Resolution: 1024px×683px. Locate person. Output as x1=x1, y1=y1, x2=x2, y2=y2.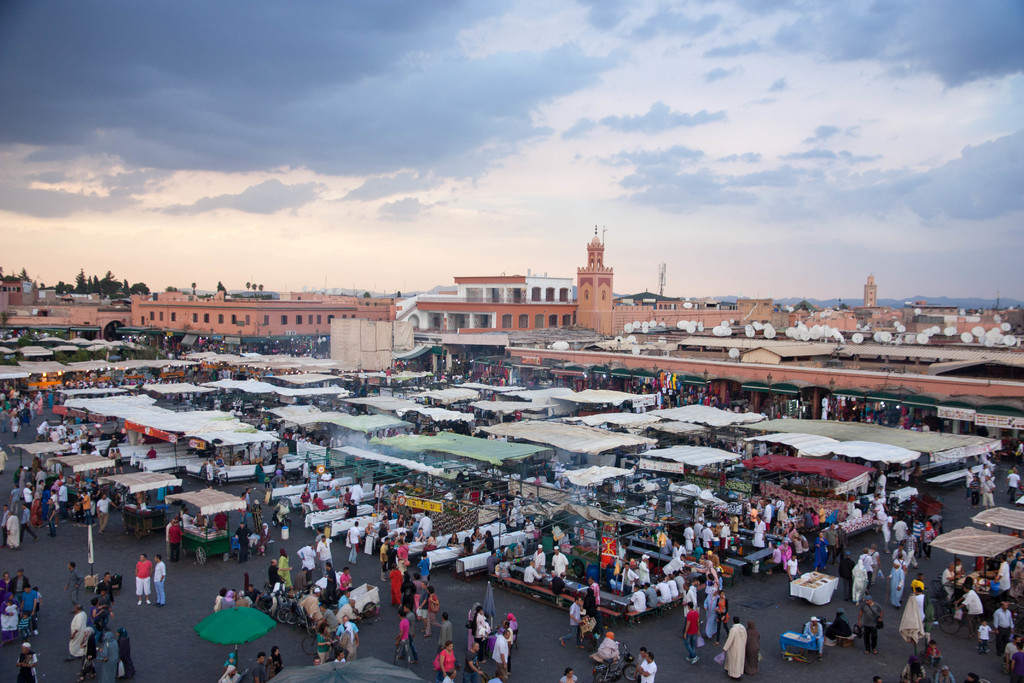
x1=697, y1=573, x2=740, y2=672.
